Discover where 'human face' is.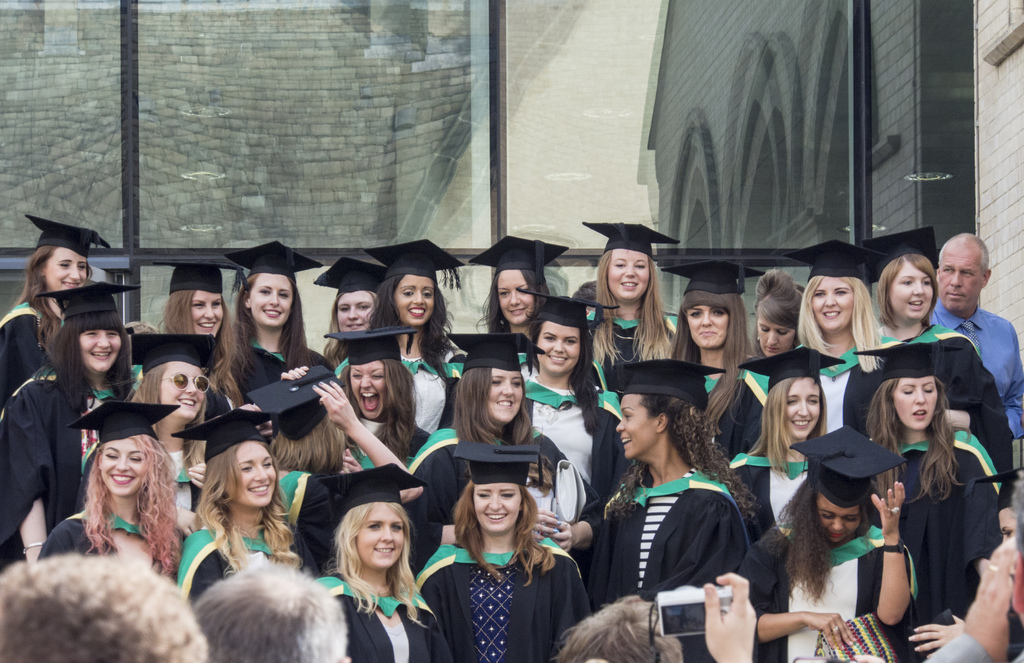
Discovered at crop(397, 275, 434, 327).
